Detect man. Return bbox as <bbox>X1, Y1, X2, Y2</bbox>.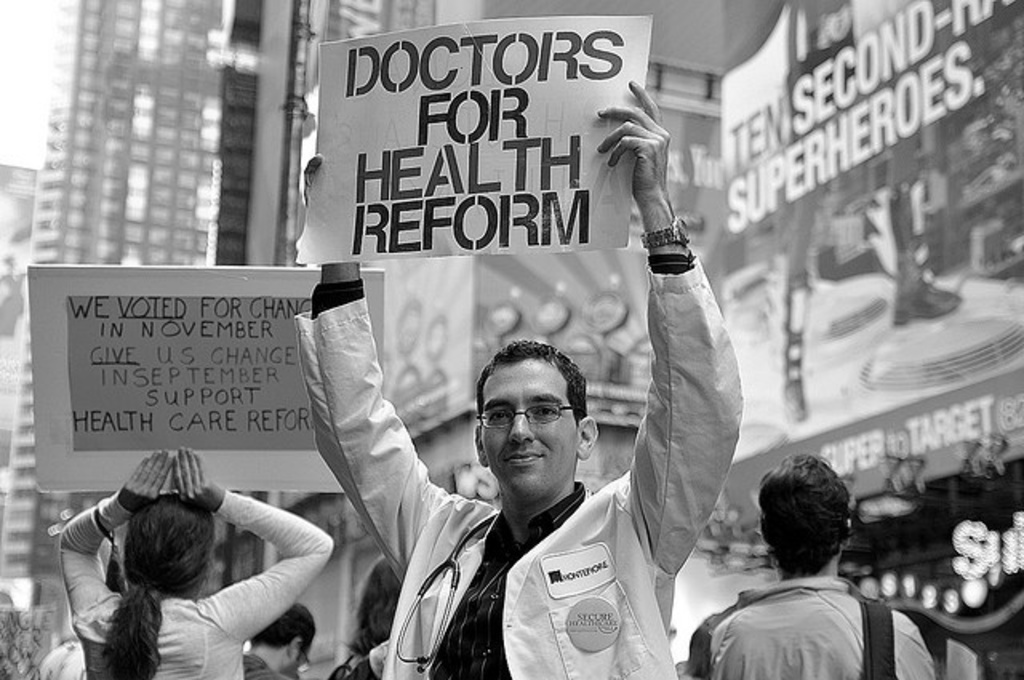
<bbox>293, 78, 742, 678</bbox>.
